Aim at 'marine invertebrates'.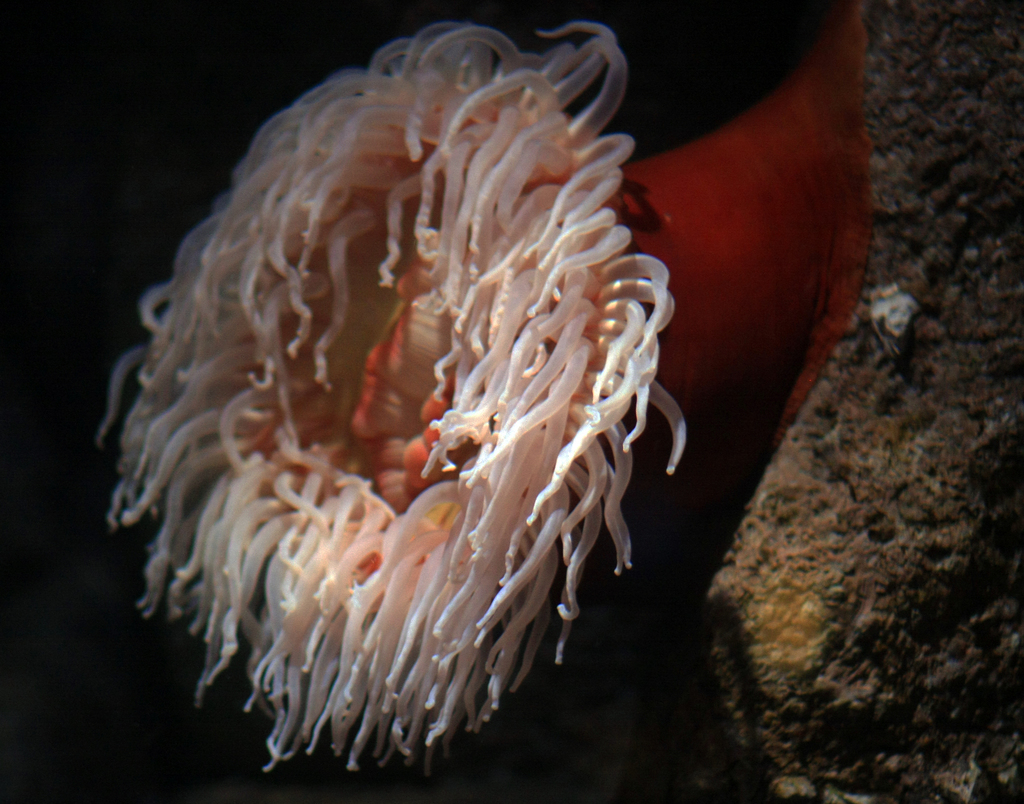
Aimed at pyautogui.locateOnScreen(114, 0, 688, 803).
